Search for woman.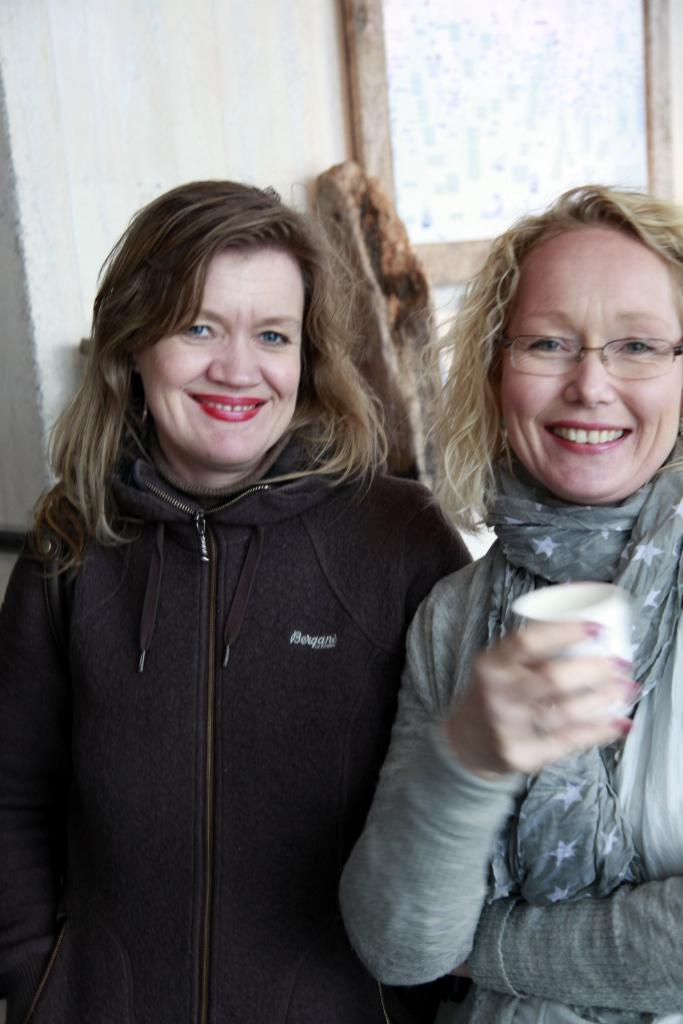
Found at {"left": 317, "top": 191, "right": 682, "bottom": 1021}.
